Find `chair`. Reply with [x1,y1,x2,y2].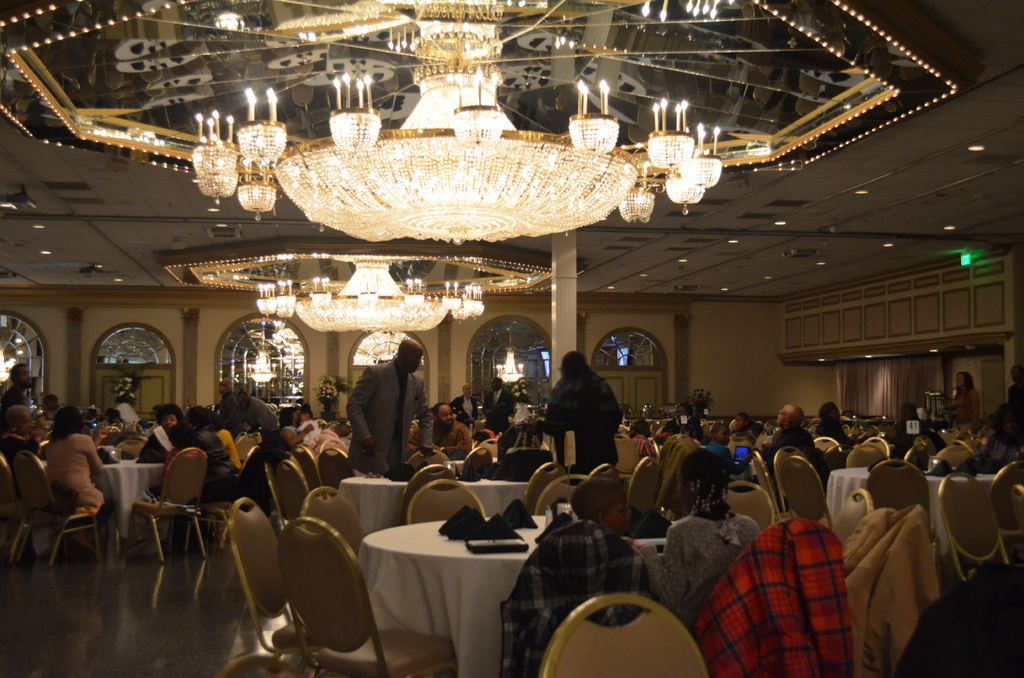
[17,446,104,567].
